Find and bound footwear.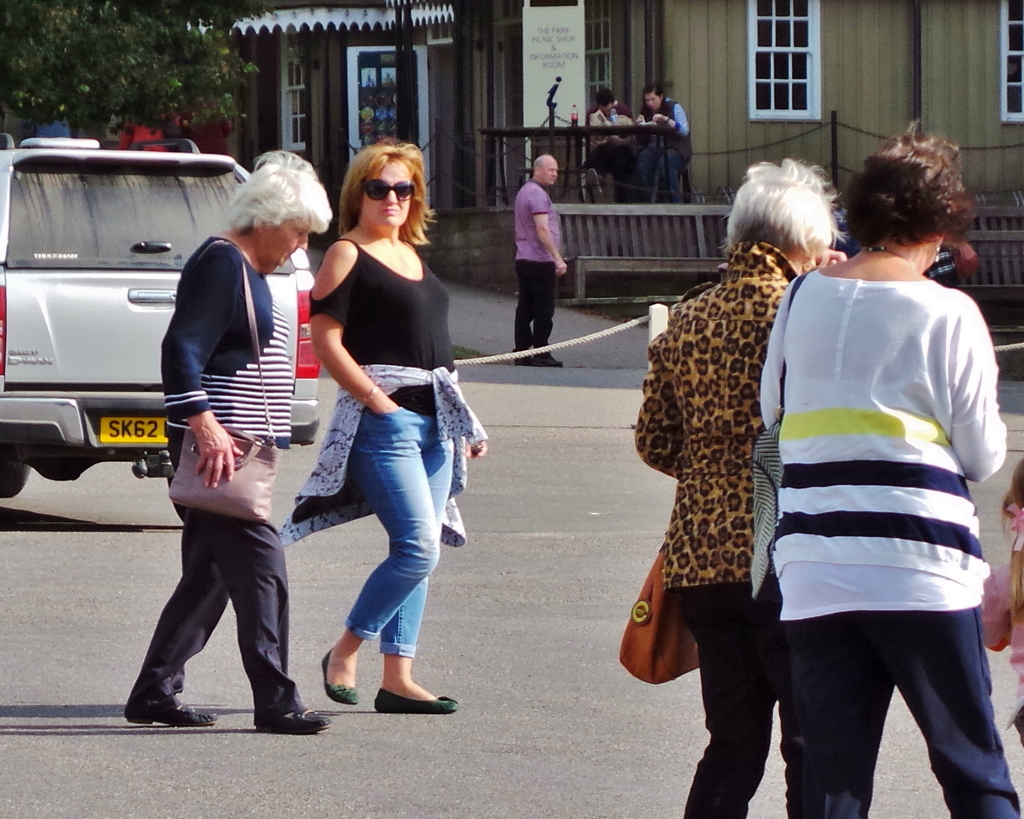
Bound: (373,688,460,711).
